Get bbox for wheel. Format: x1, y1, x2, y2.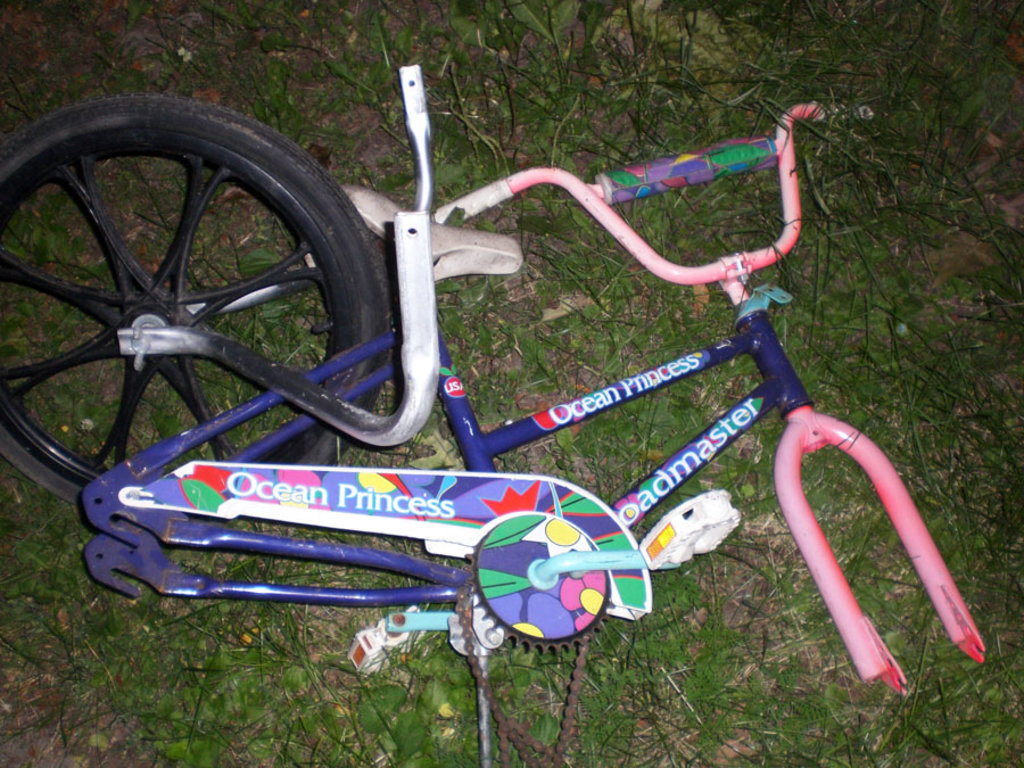
14, 118, 380, 492.
